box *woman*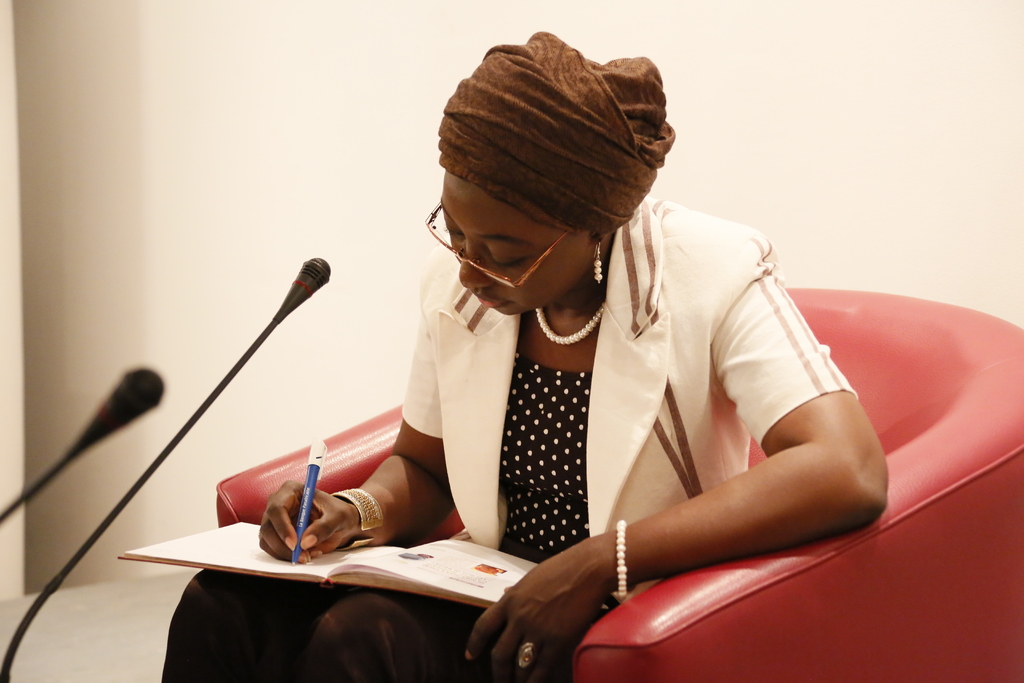
157 23 895 682
